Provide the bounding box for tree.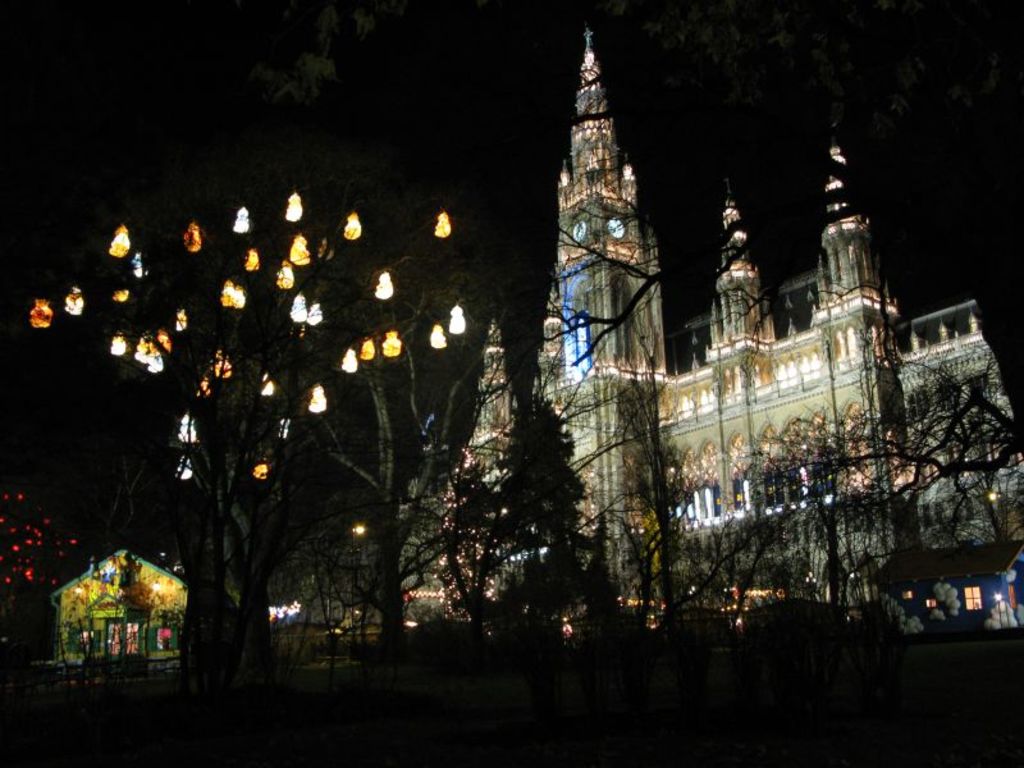
[left=435, top=383, right=613, bottom=699].
